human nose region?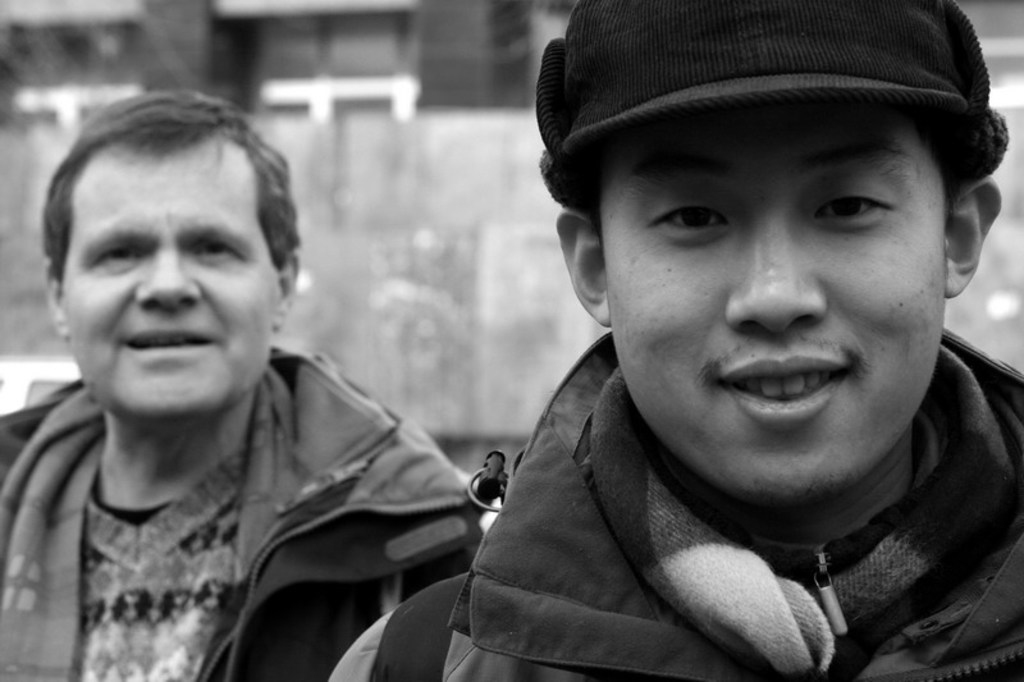
detection(722, 223, 824, 338)
